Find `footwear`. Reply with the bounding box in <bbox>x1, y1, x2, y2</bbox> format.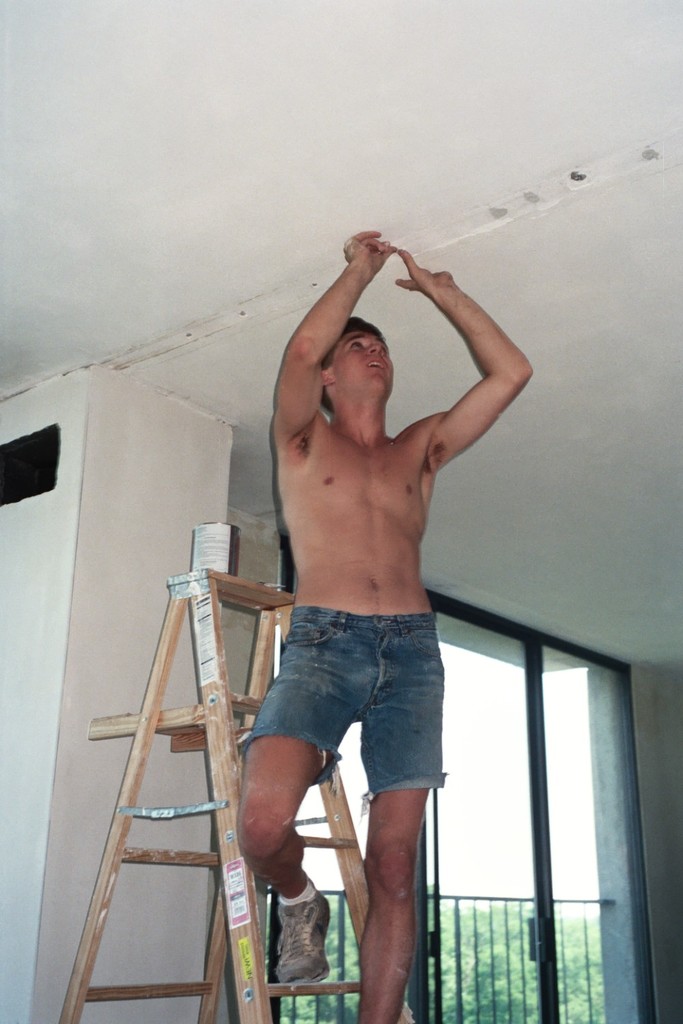
<bbox>269, 892, 337, 1001</bbox>.
